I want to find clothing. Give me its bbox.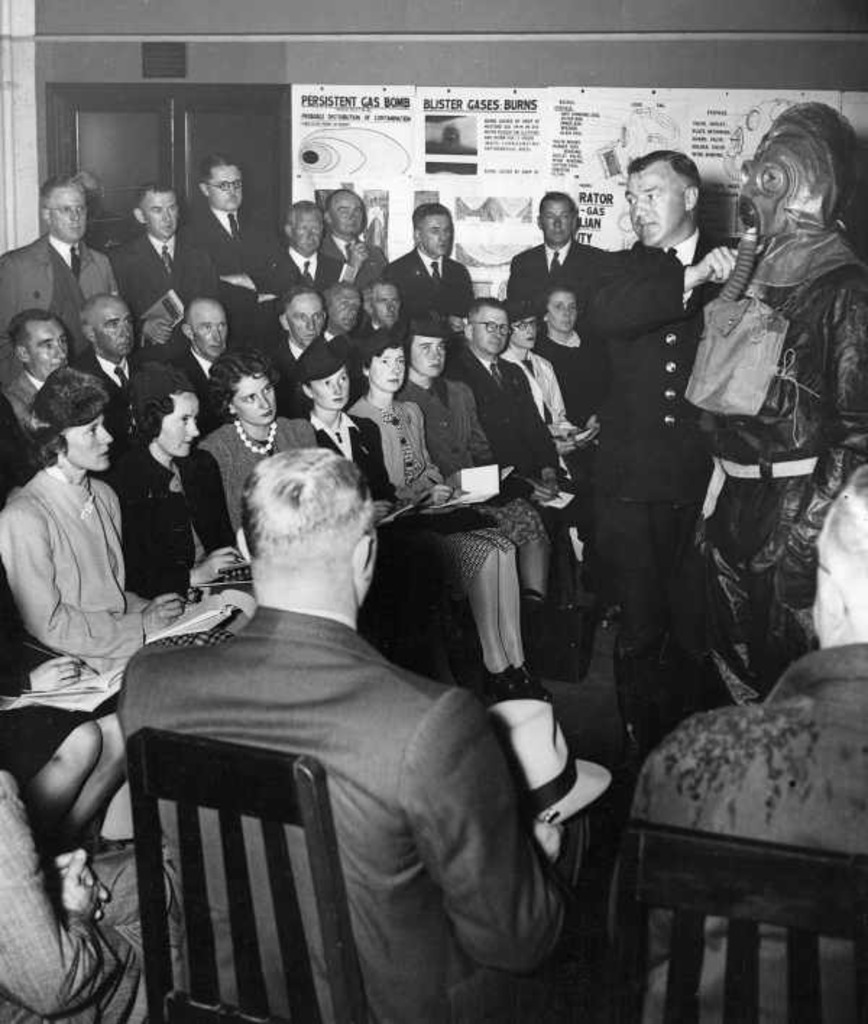
BBox(444, 354, 570, 498).
